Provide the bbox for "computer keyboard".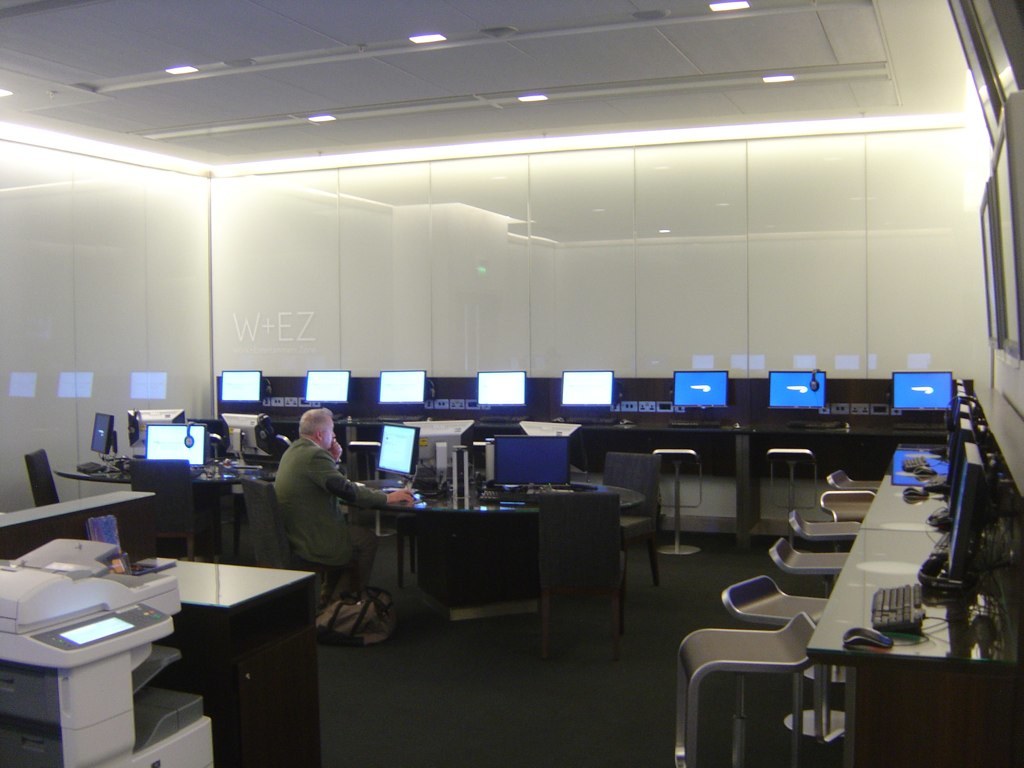
pyautogui.locateOnScreen(903, 453, 930, 470).
